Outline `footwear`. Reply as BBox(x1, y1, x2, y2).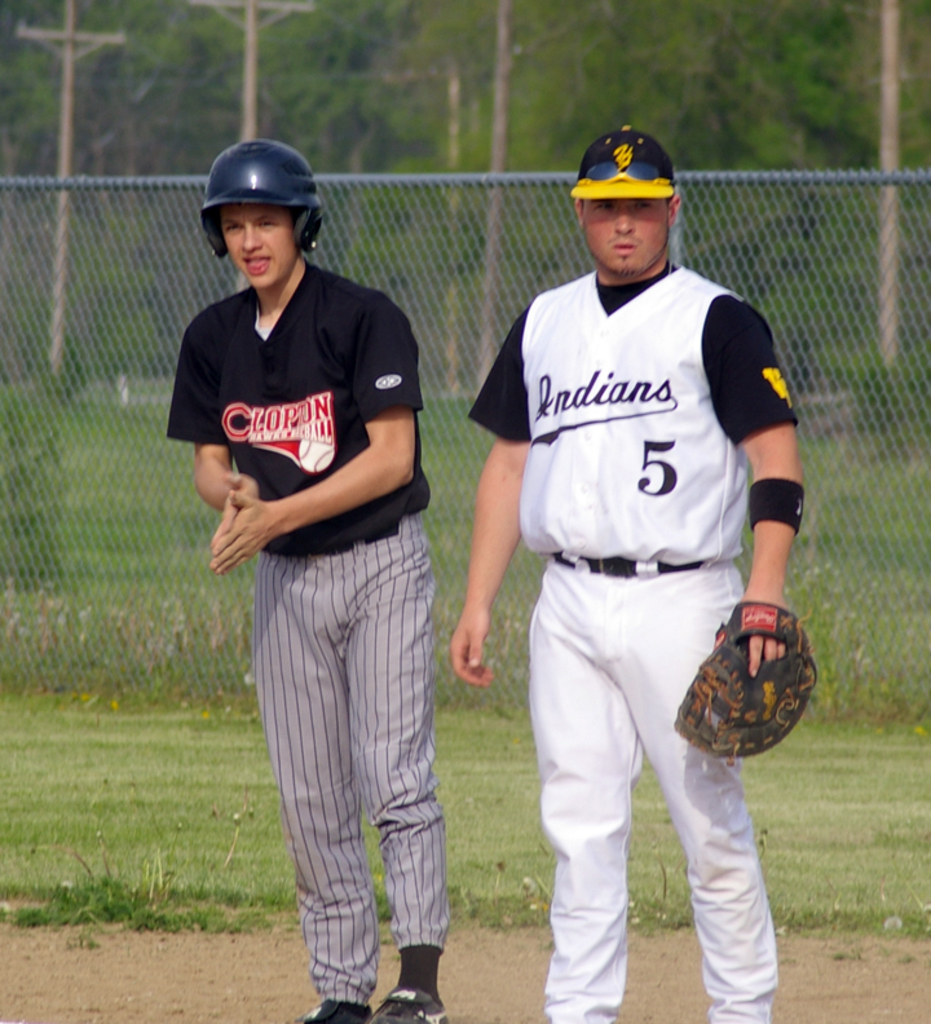
BBox(374, 989, 458, 1023).
